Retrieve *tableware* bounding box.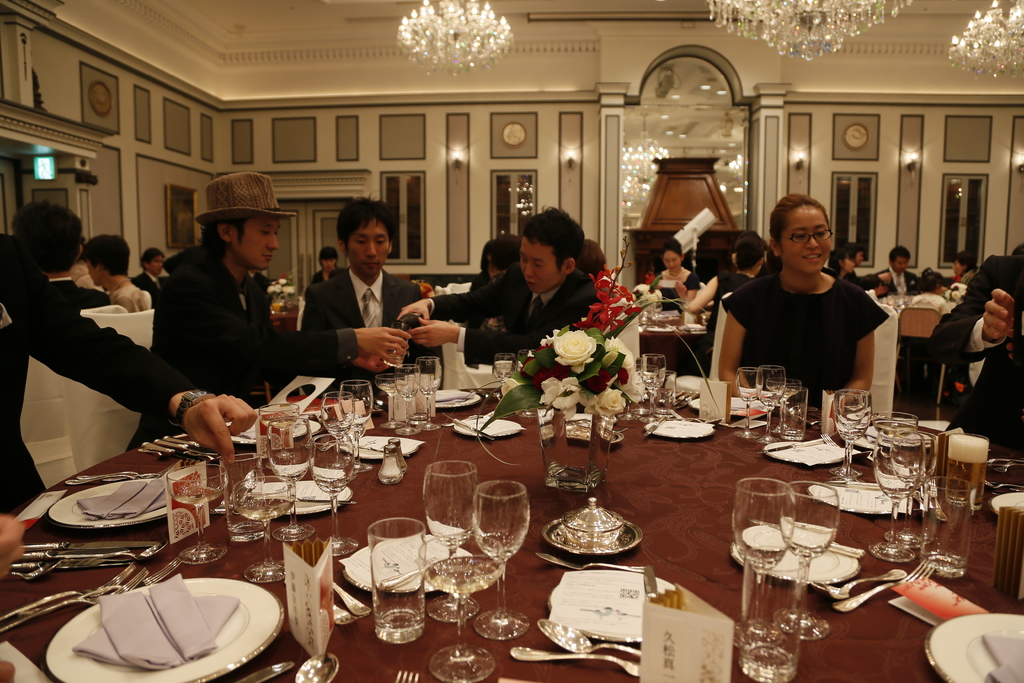
Bounding box: (335,432,419,463).
